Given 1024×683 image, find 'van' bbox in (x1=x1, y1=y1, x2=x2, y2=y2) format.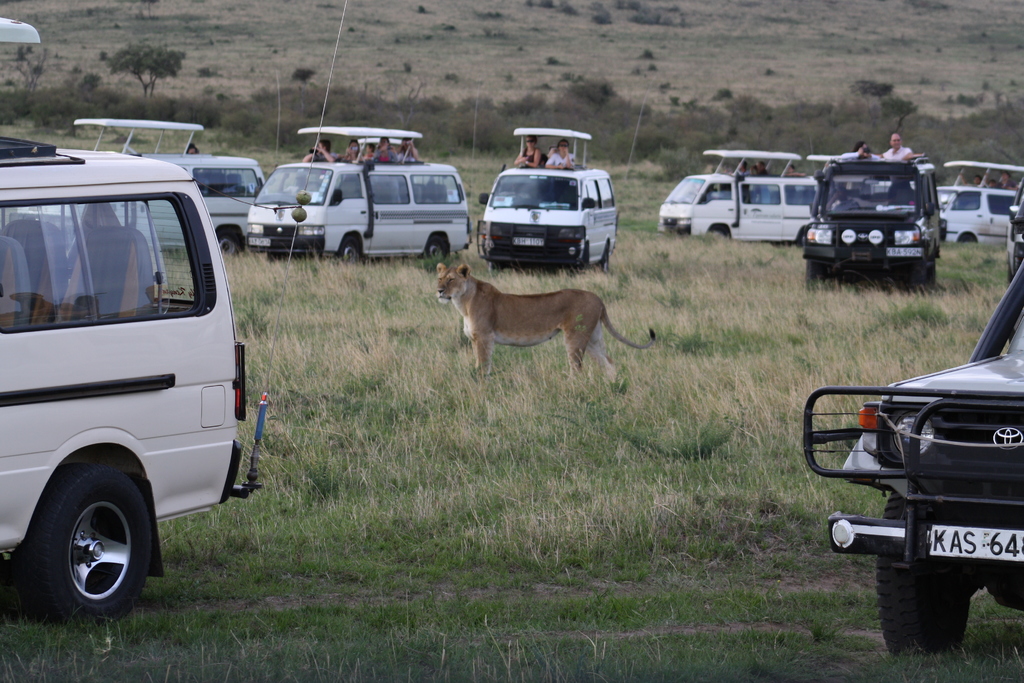
(x1=244, y1=125, x2=473, y2=267).
